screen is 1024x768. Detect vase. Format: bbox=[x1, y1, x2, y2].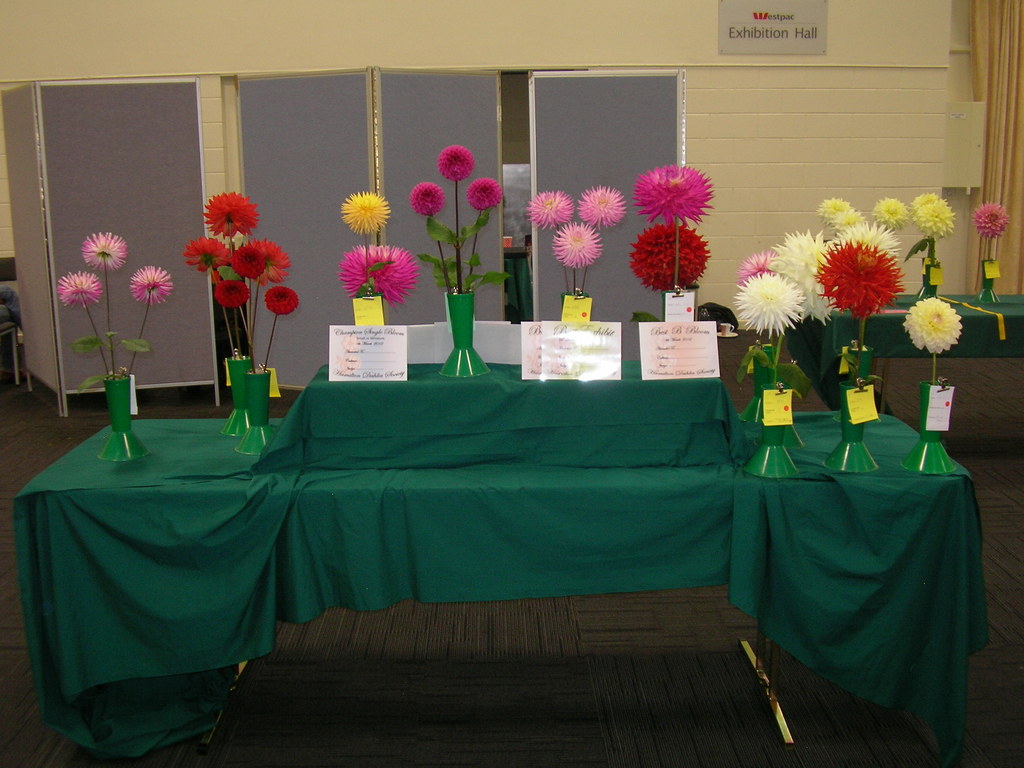
bbox=[742, 414, 800, 479].
